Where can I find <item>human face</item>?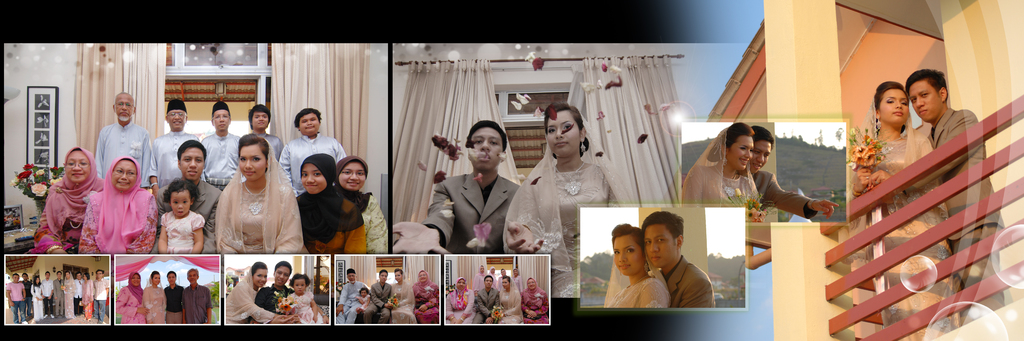
You can find it at crop(75, 272, 82, 281).
